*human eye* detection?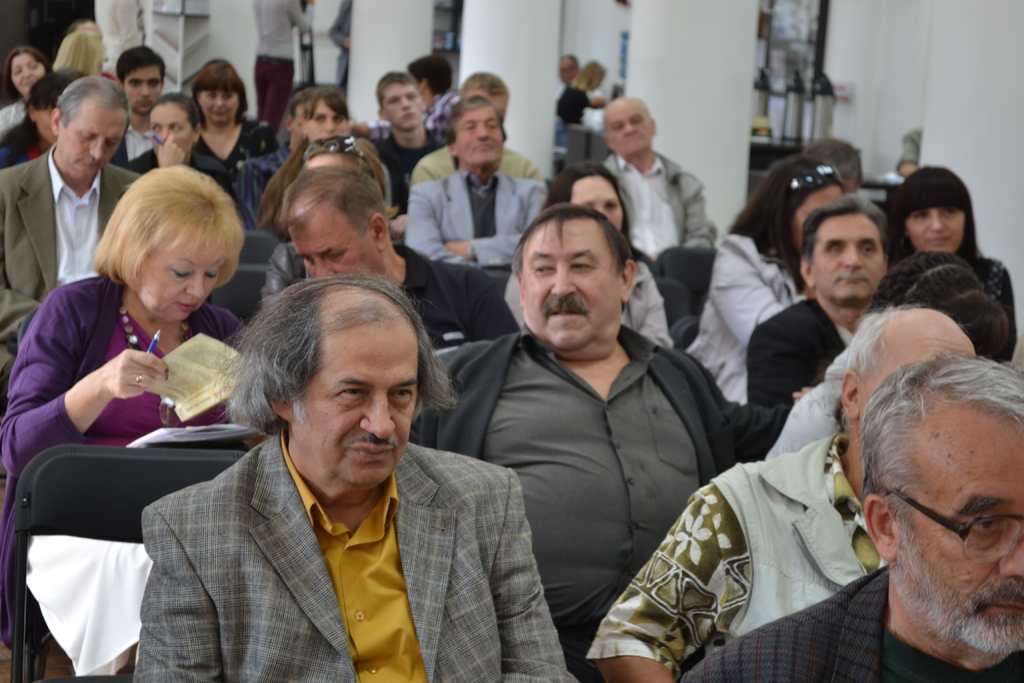
[left=321, top=377, right=374, bottom=411]
